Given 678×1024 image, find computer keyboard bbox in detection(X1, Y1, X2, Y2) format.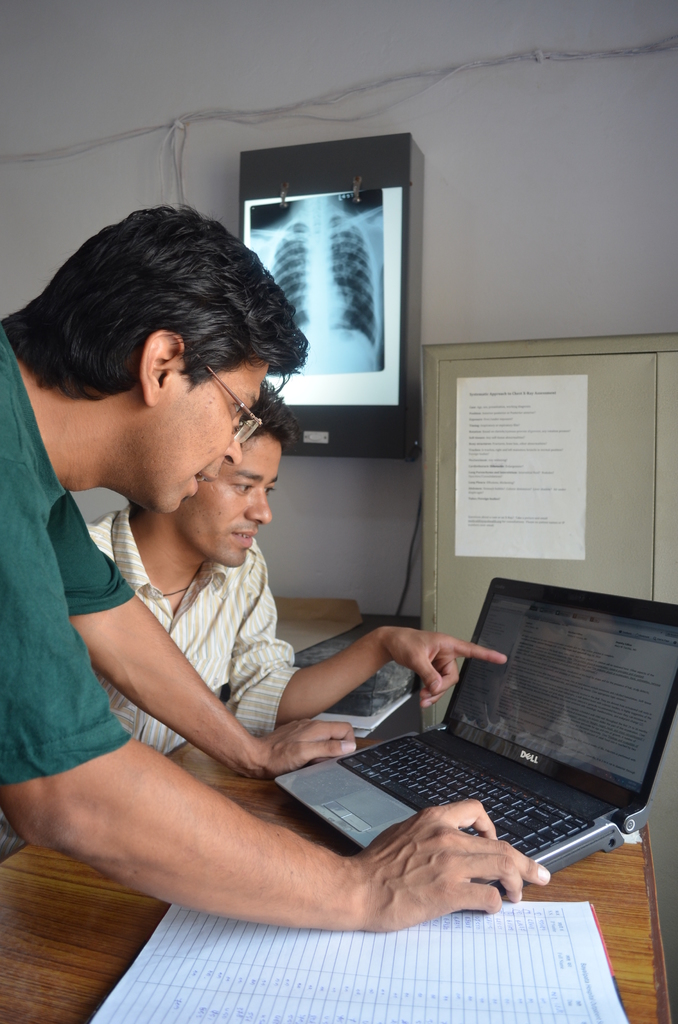
detection(331, 730, 592, 854).
